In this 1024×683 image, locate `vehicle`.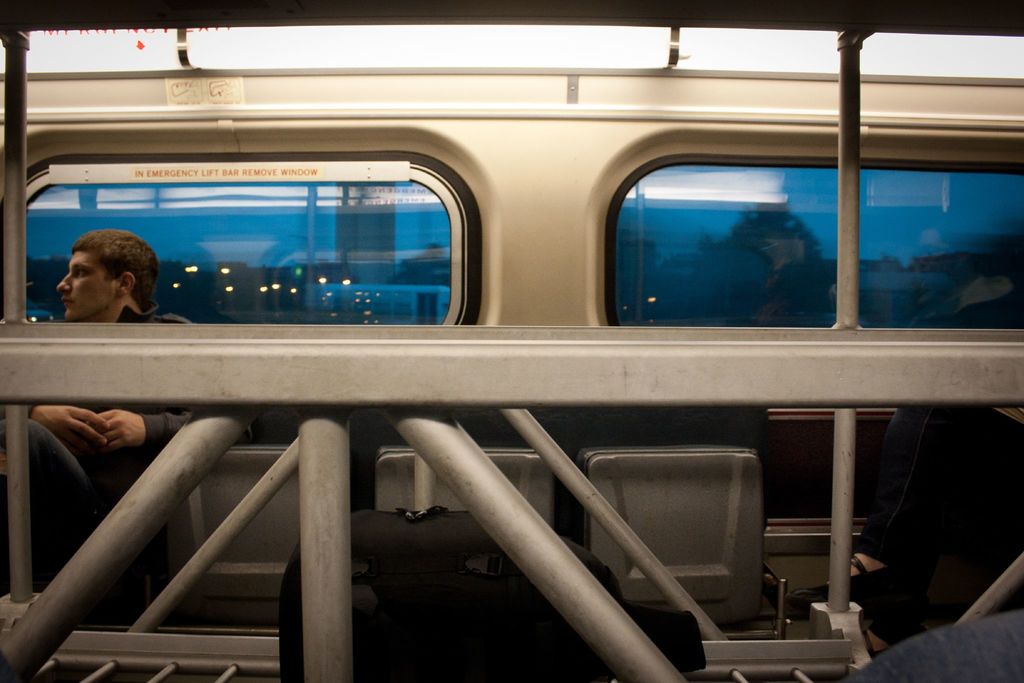
Bounding box: 0 0 1023 682.
